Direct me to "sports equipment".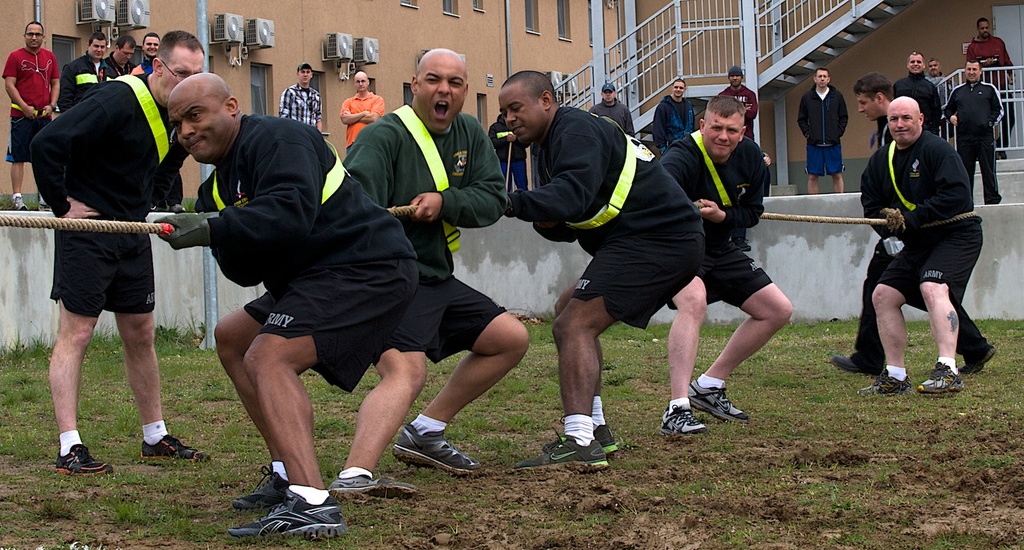
Direction: l=684, t=378, r=750, b=424.
